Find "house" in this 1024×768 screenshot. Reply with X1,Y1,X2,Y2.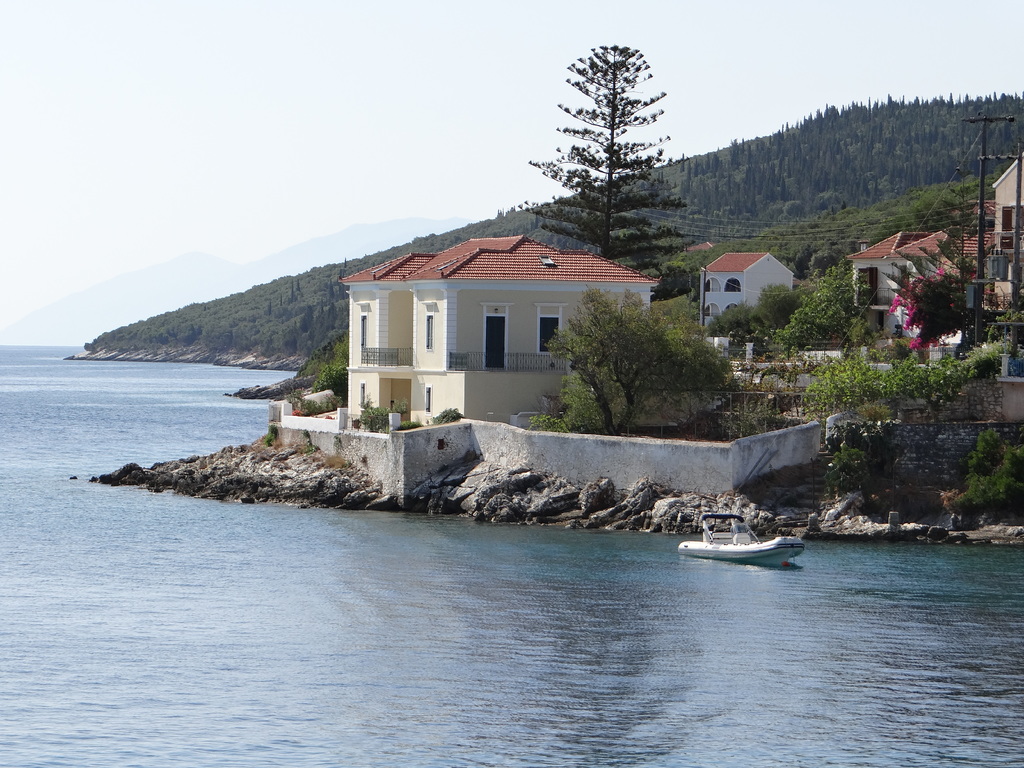
851,236,915,340.
